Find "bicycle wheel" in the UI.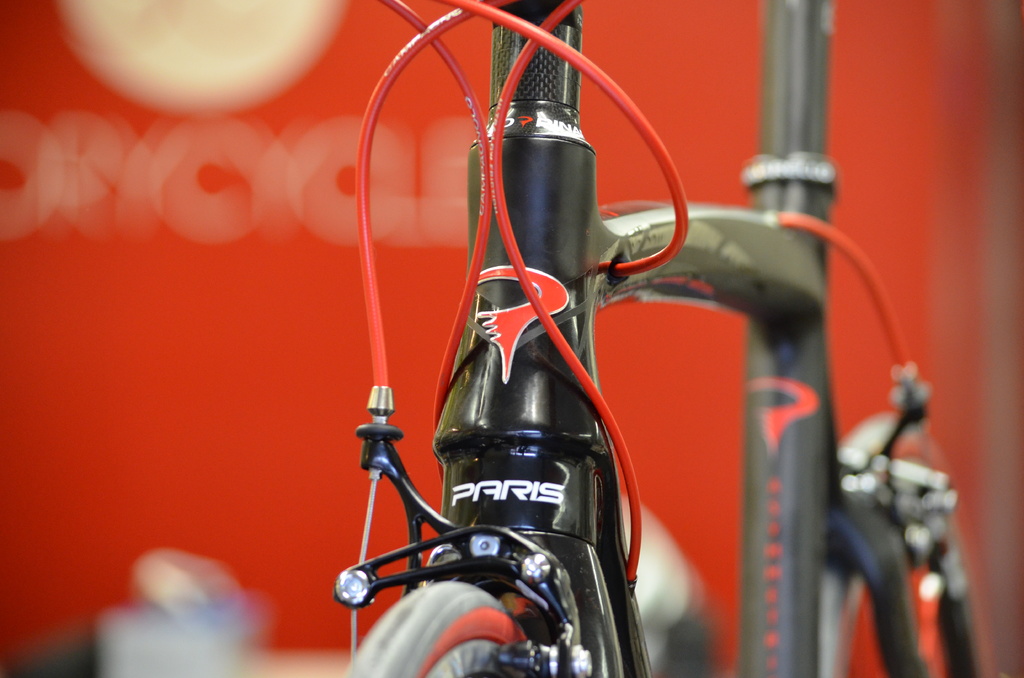
UI element at left=344, top=578, right=530, bottom=677.
